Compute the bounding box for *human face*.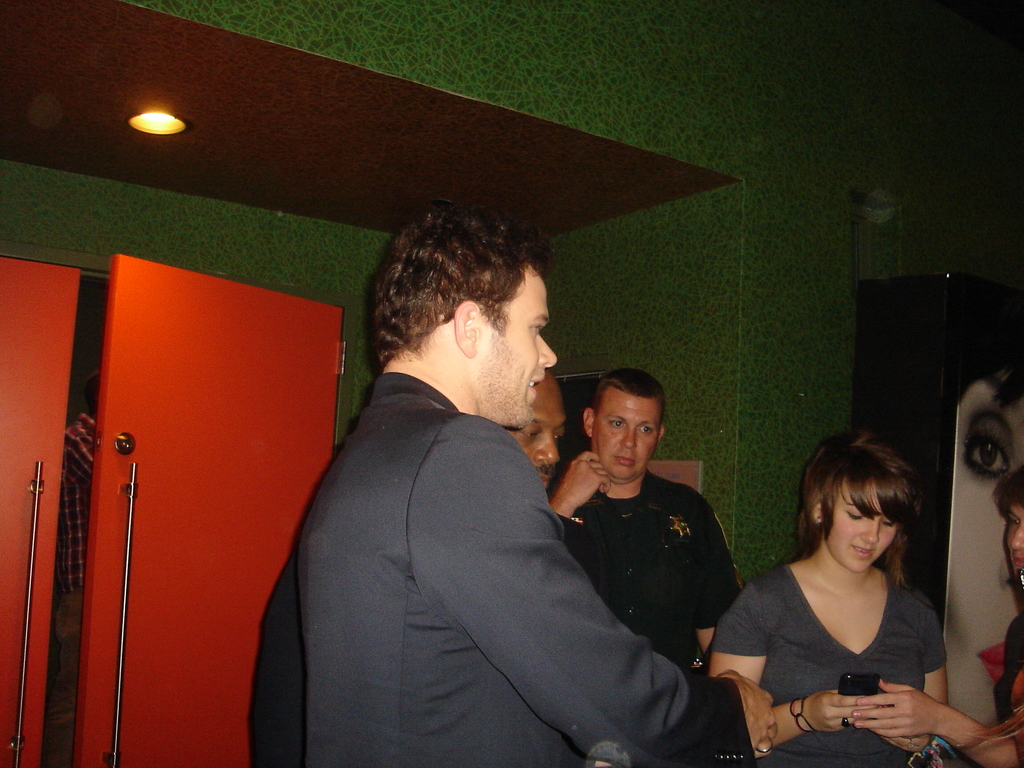
598:388:662:483.
